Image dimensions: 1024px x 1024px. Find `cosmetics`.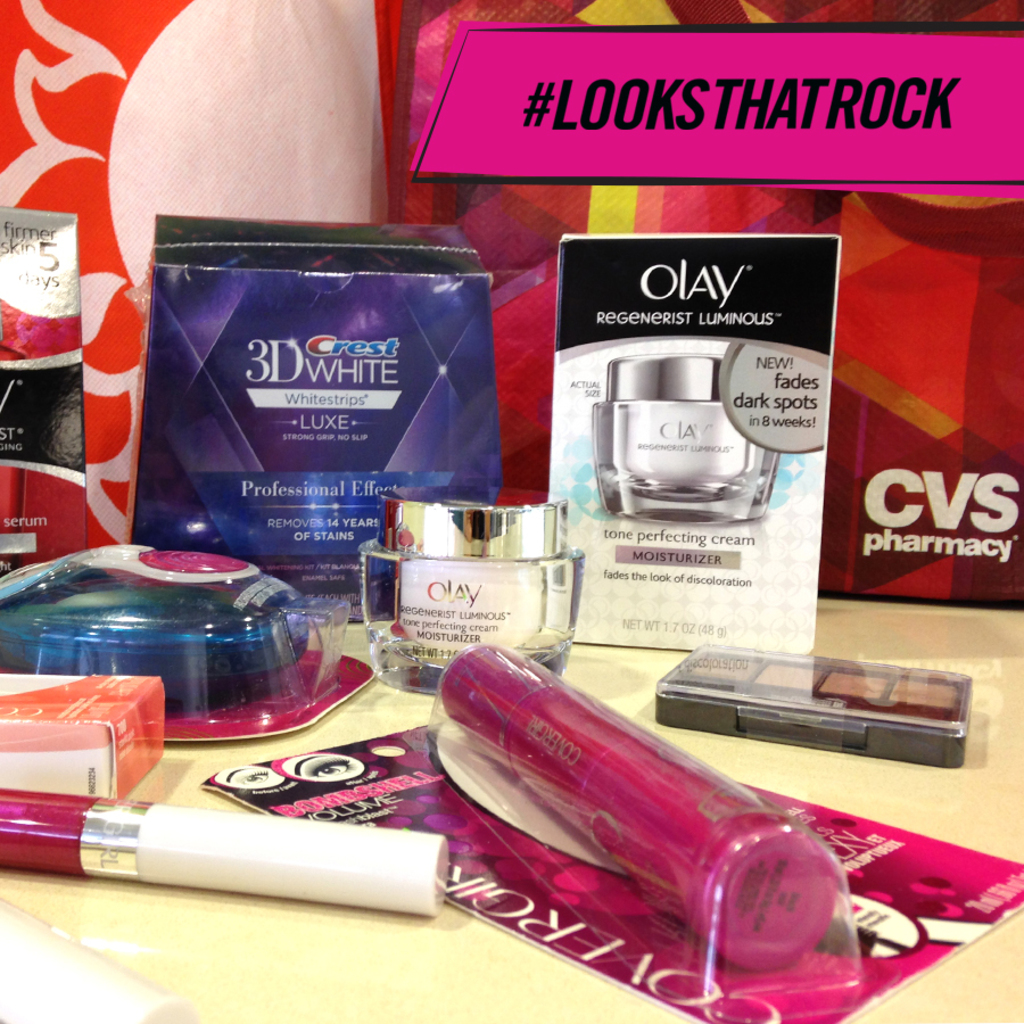
box(546, 233, 848, 651).
